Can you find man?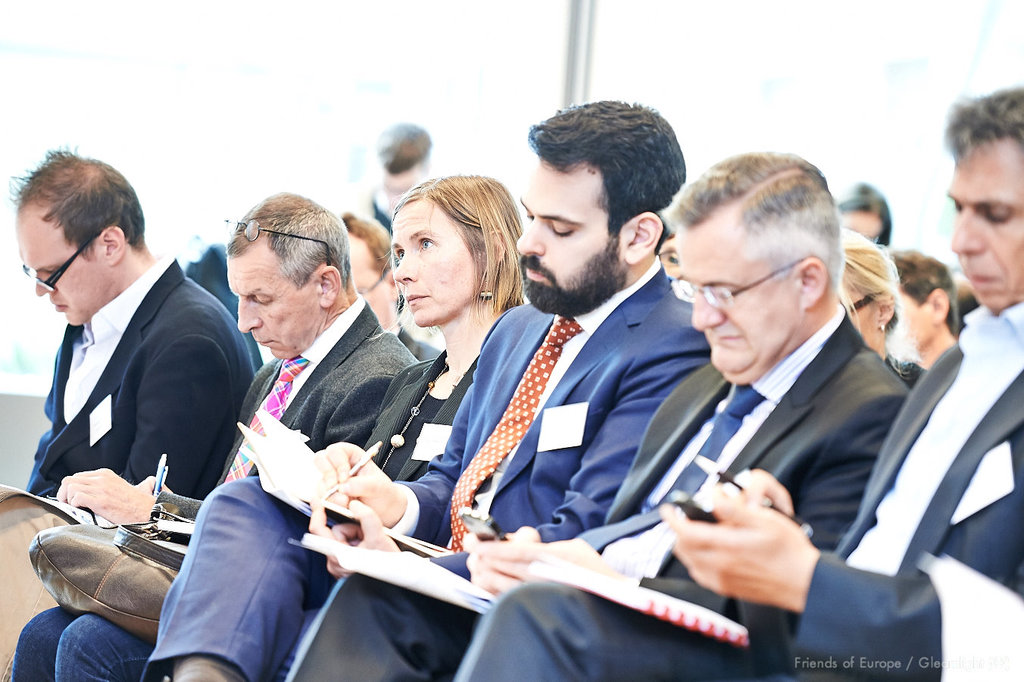
Yes, bounding box: box=[465, 88, 1023, 681].
